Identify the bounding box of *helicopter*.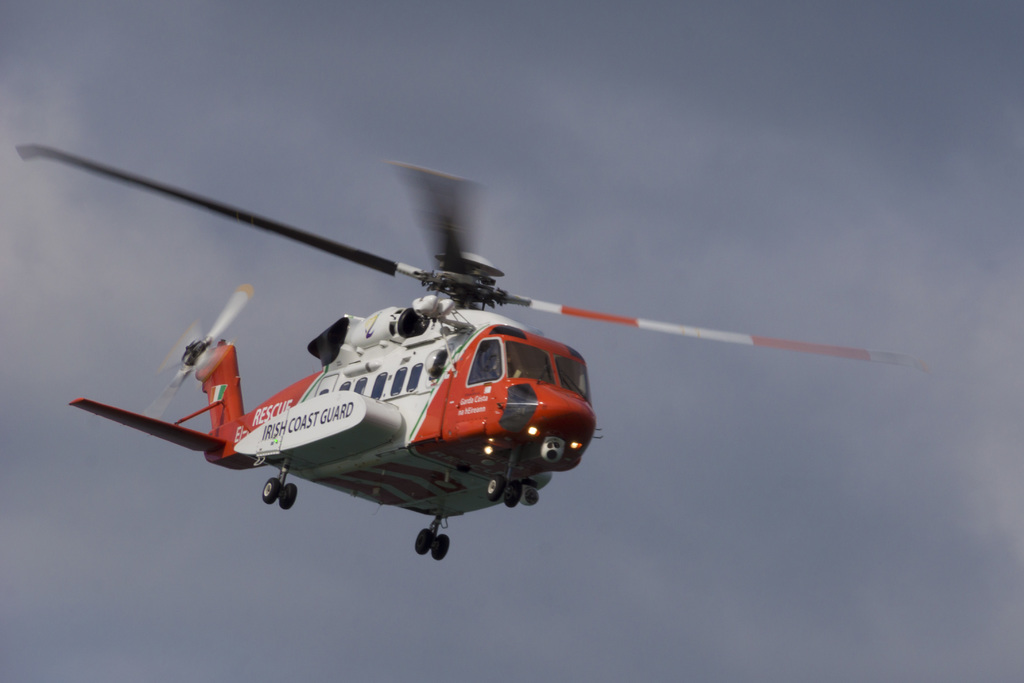
53/131/912/559.
